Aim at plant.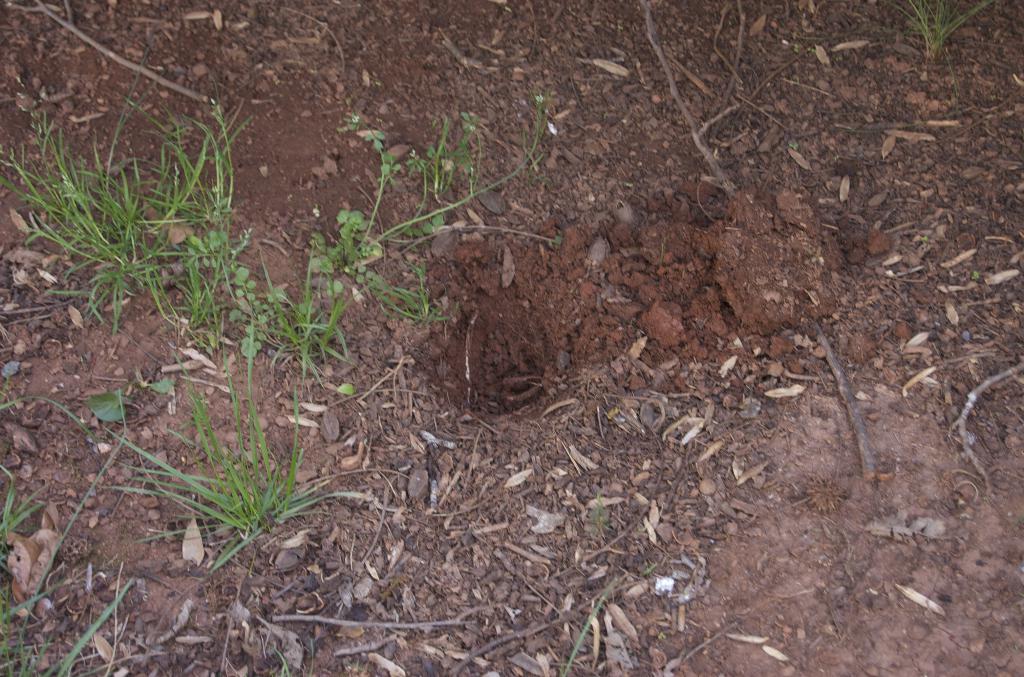
Aimed at pyautogui.locateOnScreen(881, 0, 1008, 80).
